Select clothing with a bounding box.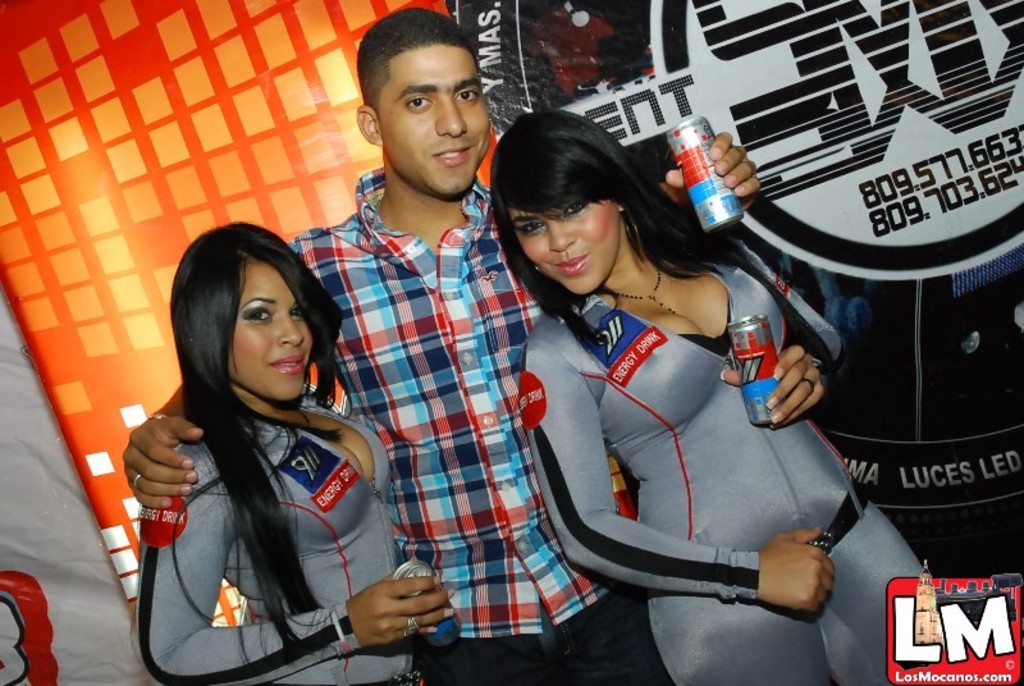
BBox(132, 381, 445, 685).
